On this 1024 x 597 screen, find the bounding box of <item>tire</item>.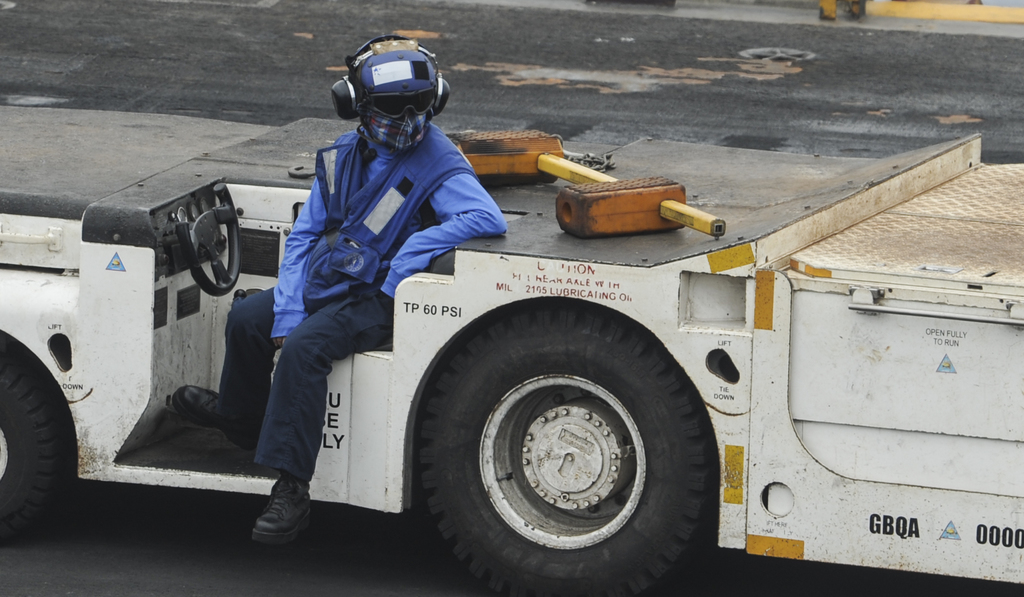
Bounding box: bbox=(0, 327, 79, 540).
